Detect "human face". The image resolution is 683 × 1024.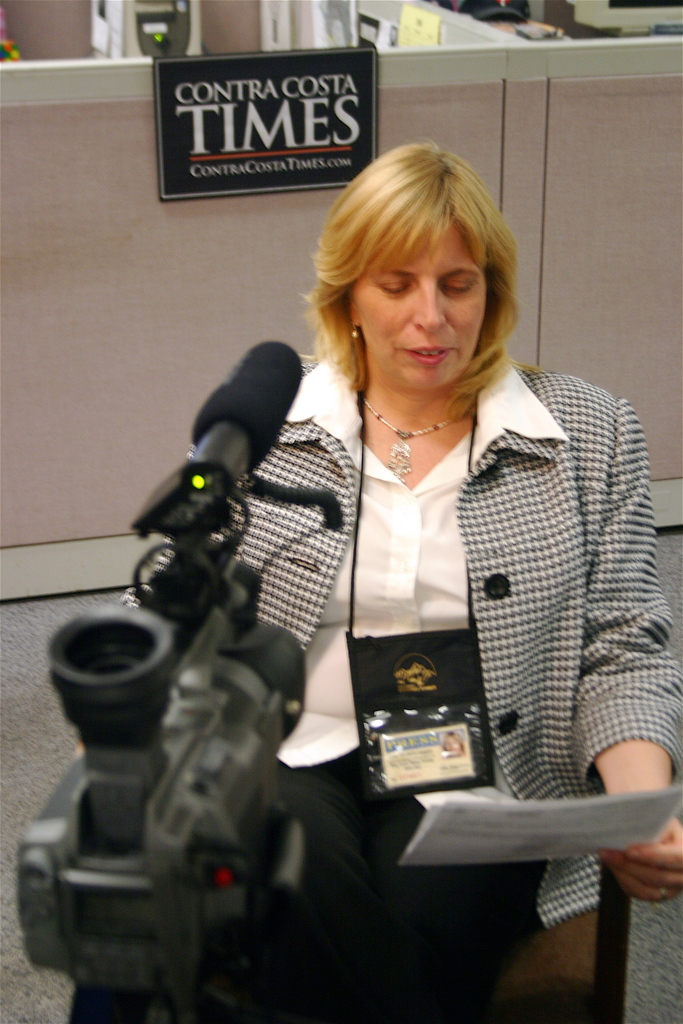
351 214 486 387.
